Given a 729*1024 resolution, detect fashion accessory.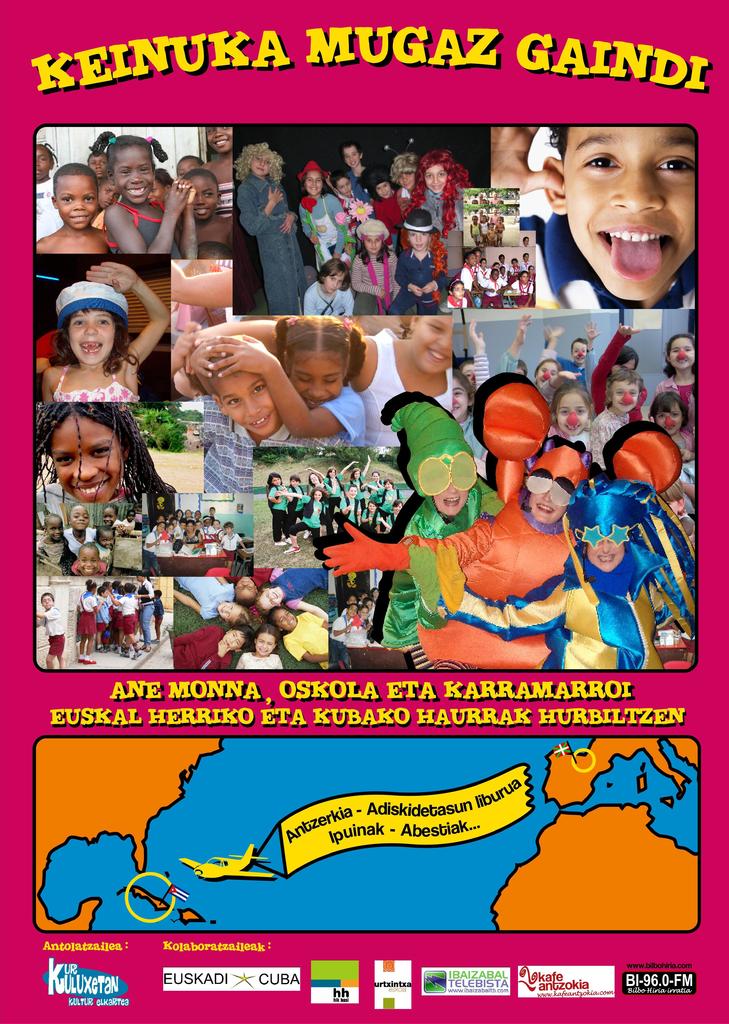
left=393, top=210, right=439, bottom=232.
